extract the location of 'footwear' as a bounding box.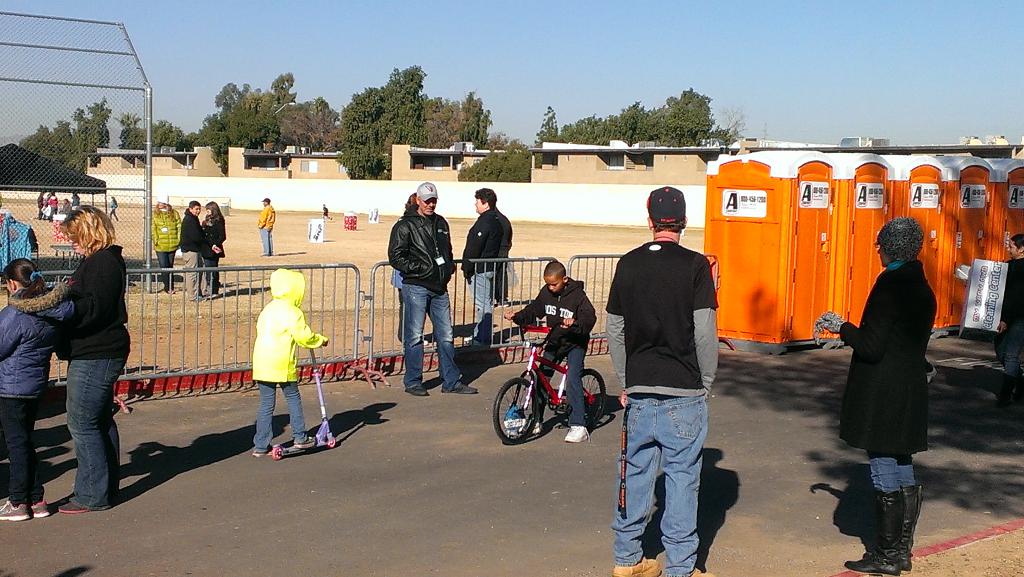
406 381 436 405.
